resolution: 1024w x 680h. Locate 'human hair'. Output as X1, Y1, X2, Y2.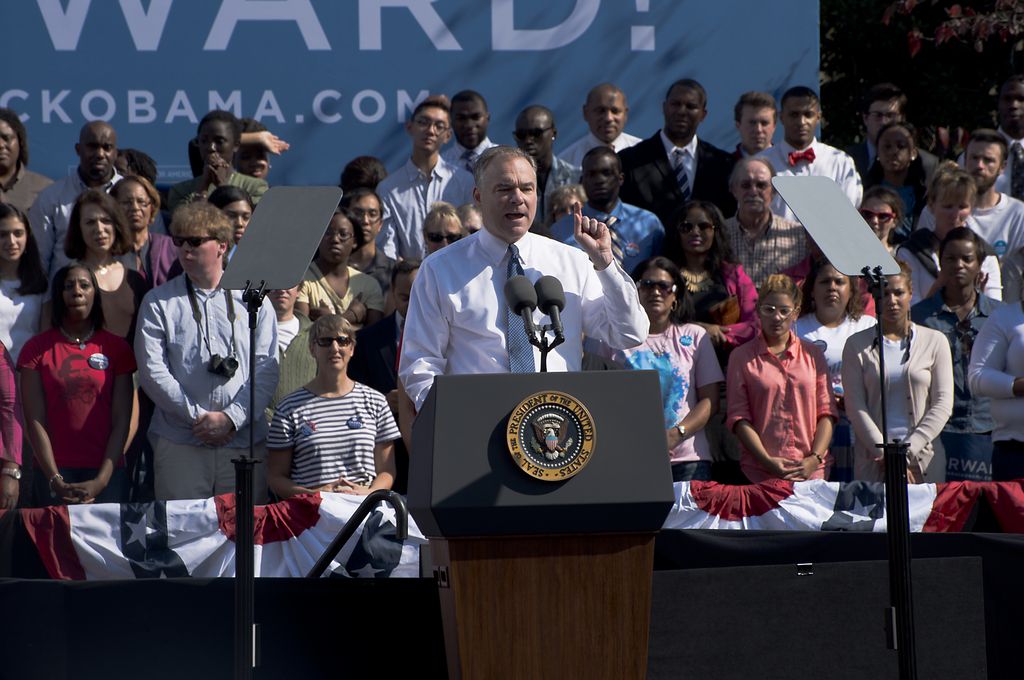
106, 172, 161, 220.
